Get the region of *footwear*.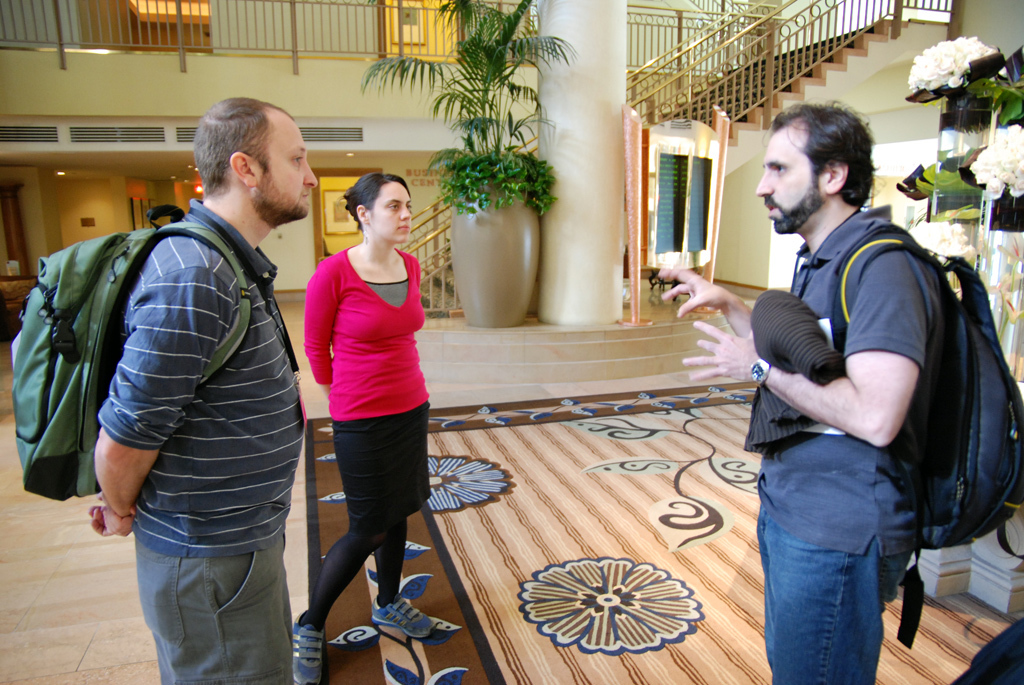
bbox=[291, 612, 326, 684].
